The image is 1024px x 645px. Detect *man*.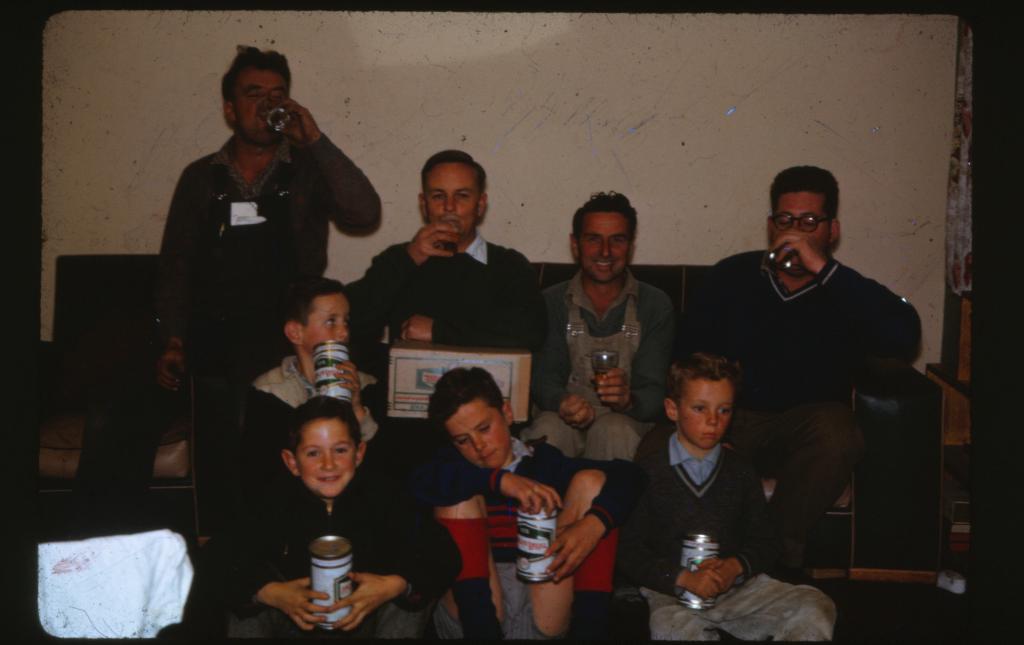
Detection: x1=152, y1=38, x2=387, y2=390.
